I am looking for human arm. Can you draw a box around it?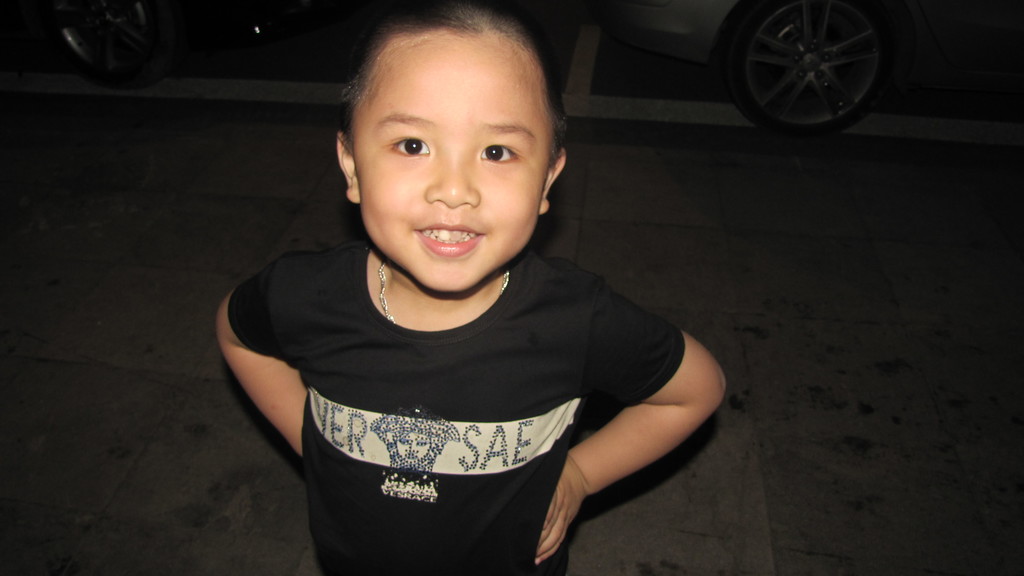
Sure, the bounding box is box(210, 251, 320, 460).
